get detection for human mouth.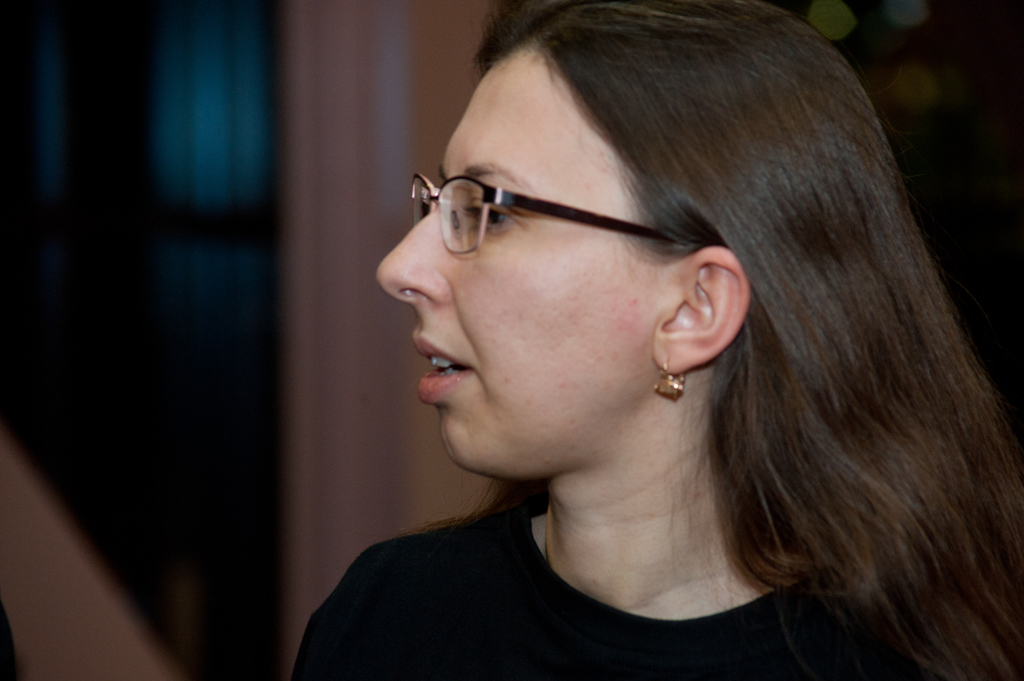
Detection: x1=414, y1=333, x2=476, y2=408.
